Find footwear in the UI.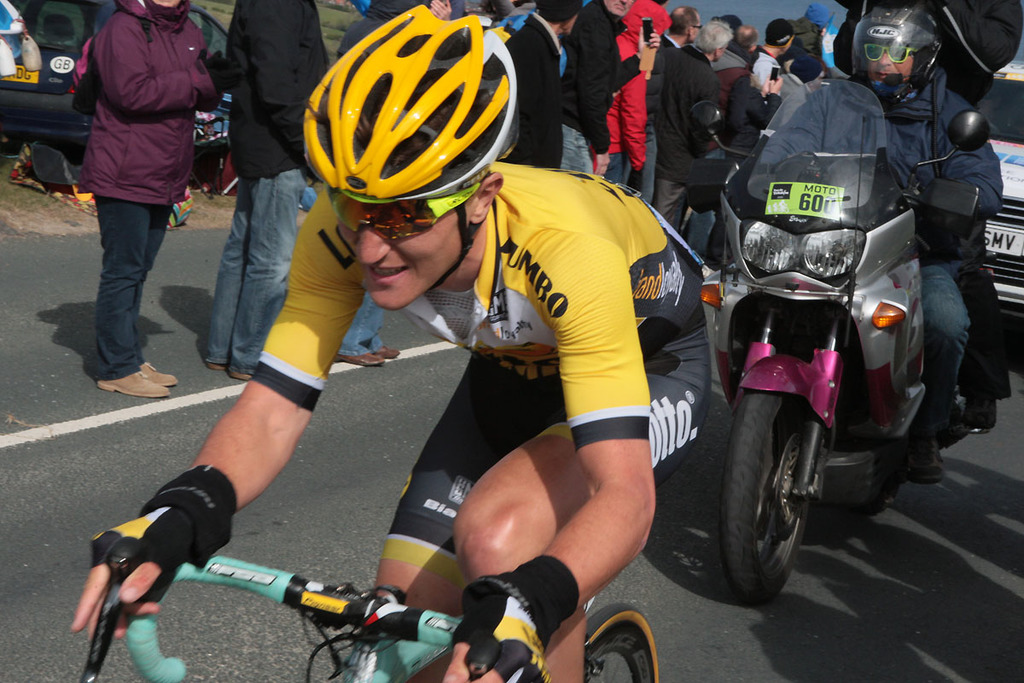
UI element at rect(205, 359, 227, 370).
